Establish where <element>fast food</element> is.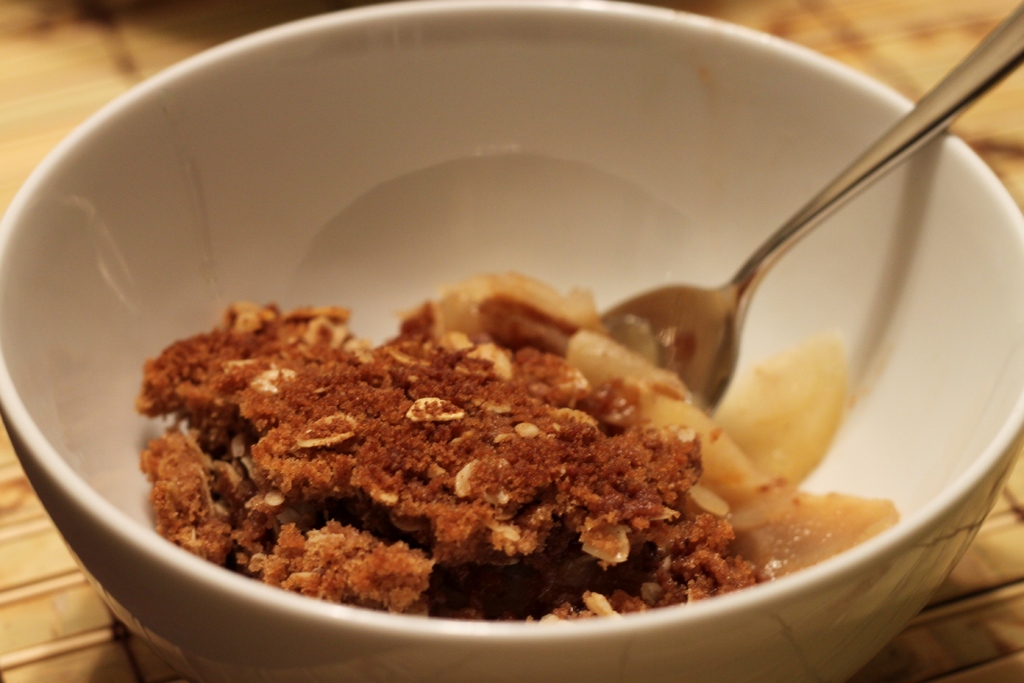
Established at {"left": 129, "top": 259, "right": 898, "bottom": 620}.
